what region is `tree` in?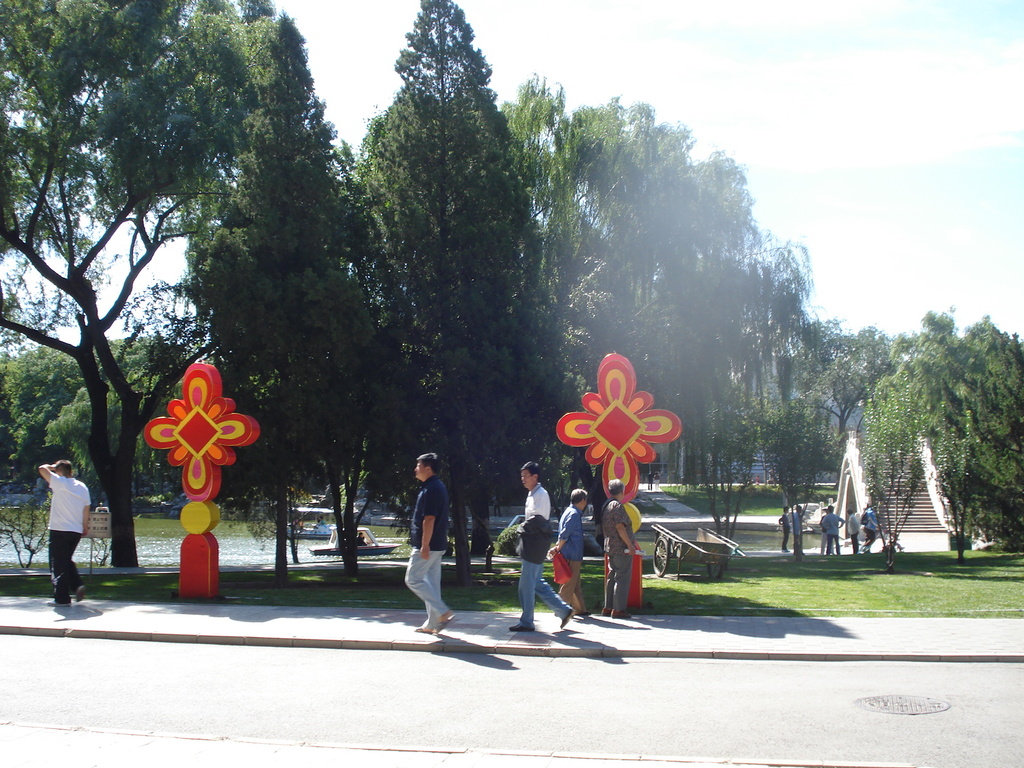
[0,0,287,572].
